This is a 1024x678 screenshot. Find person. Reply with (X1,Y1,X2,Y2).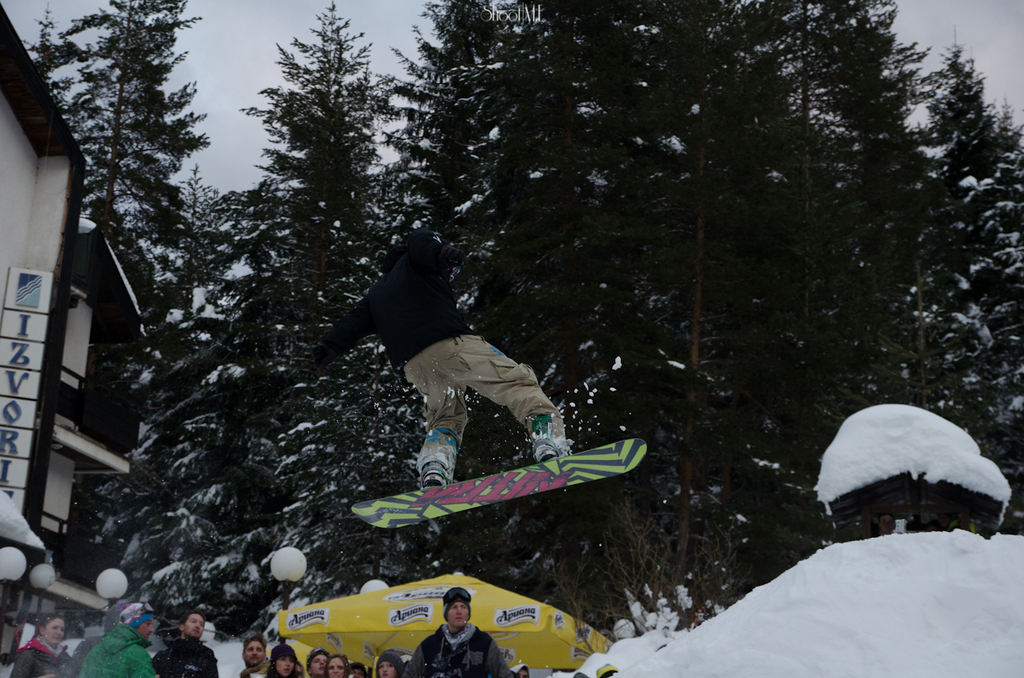
(5,613,75,677).
